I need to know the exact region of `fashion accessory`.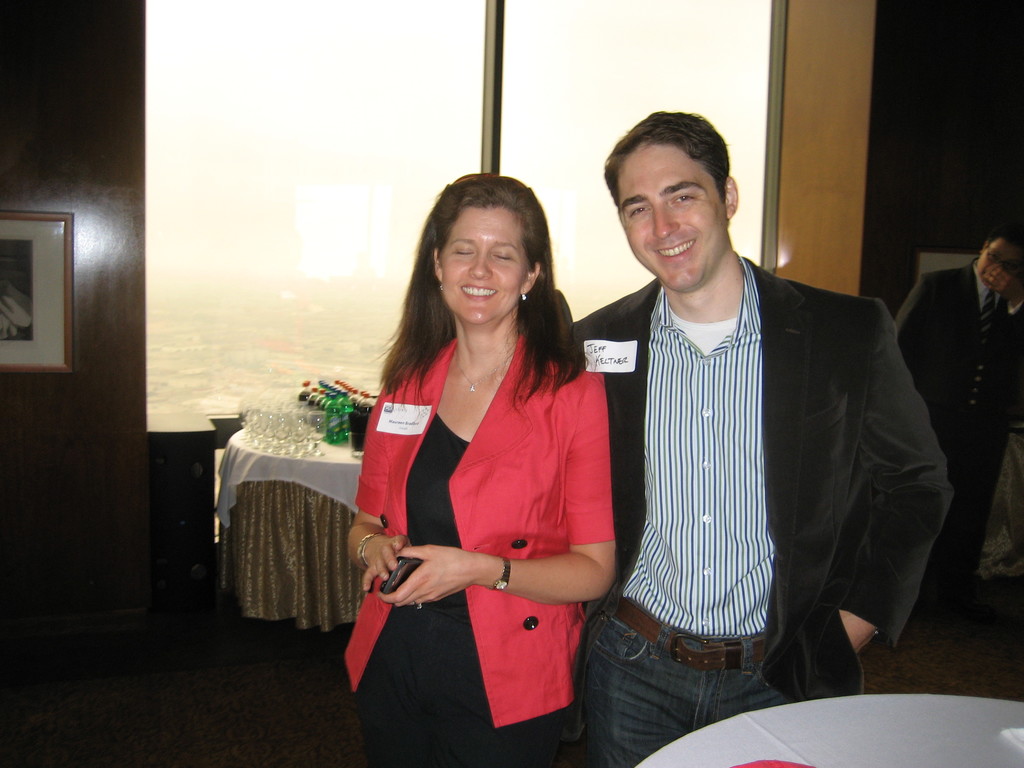
Region: bbox=[611, 595, 765, 669].
